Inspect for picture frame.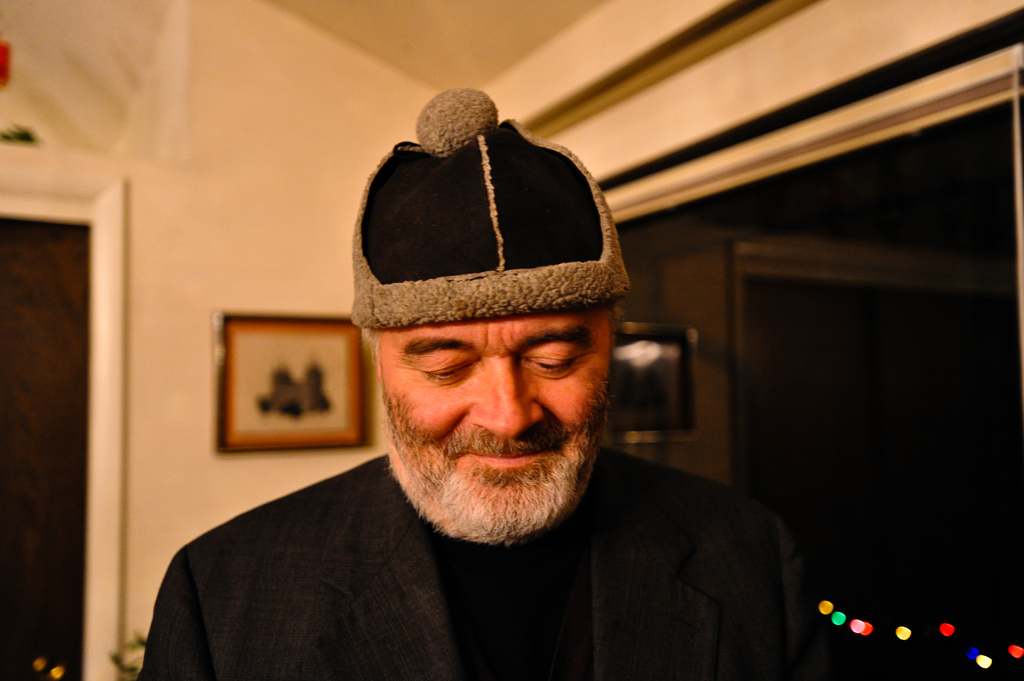
Inspection: <box>598,318,701,445</box>.
